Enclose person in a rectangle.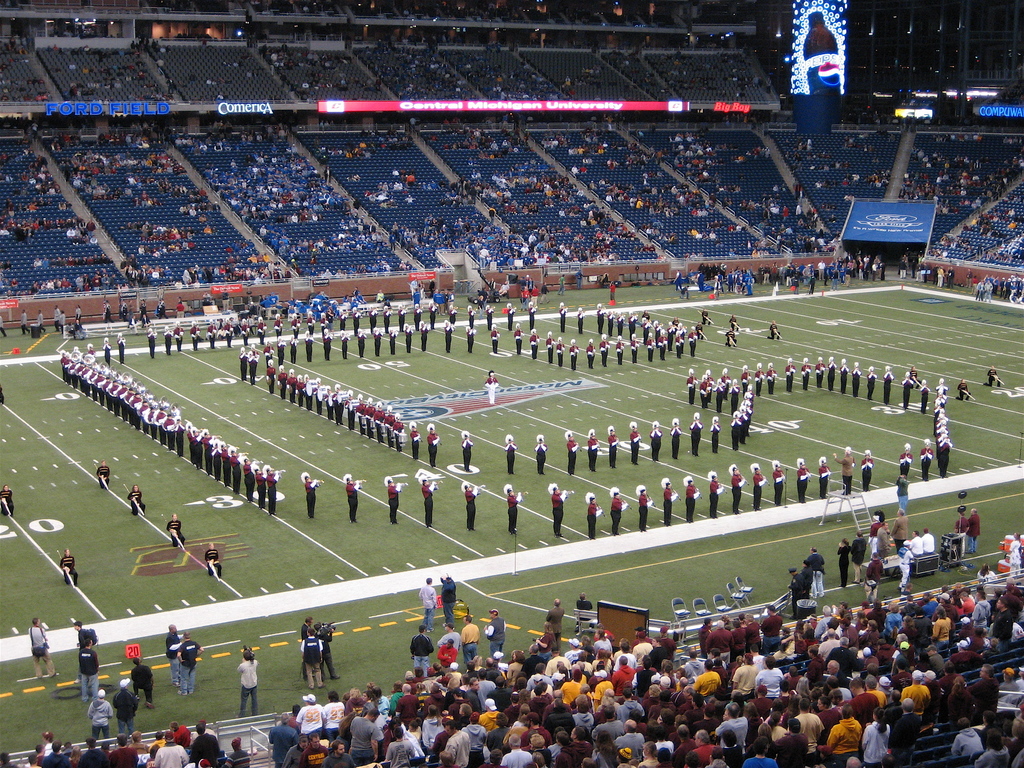
{"x1": 527, "y1": 301, "x2": 536, "y2": 324}.
